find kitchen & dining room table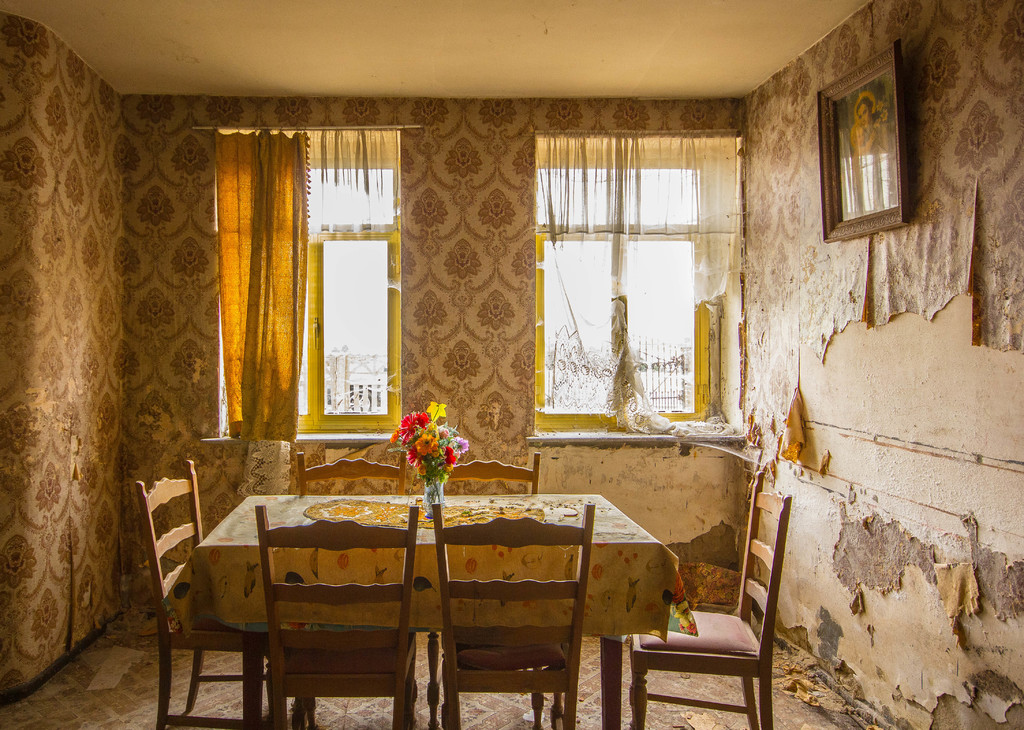
(left=121, top=435, right=815, bottom=703)
